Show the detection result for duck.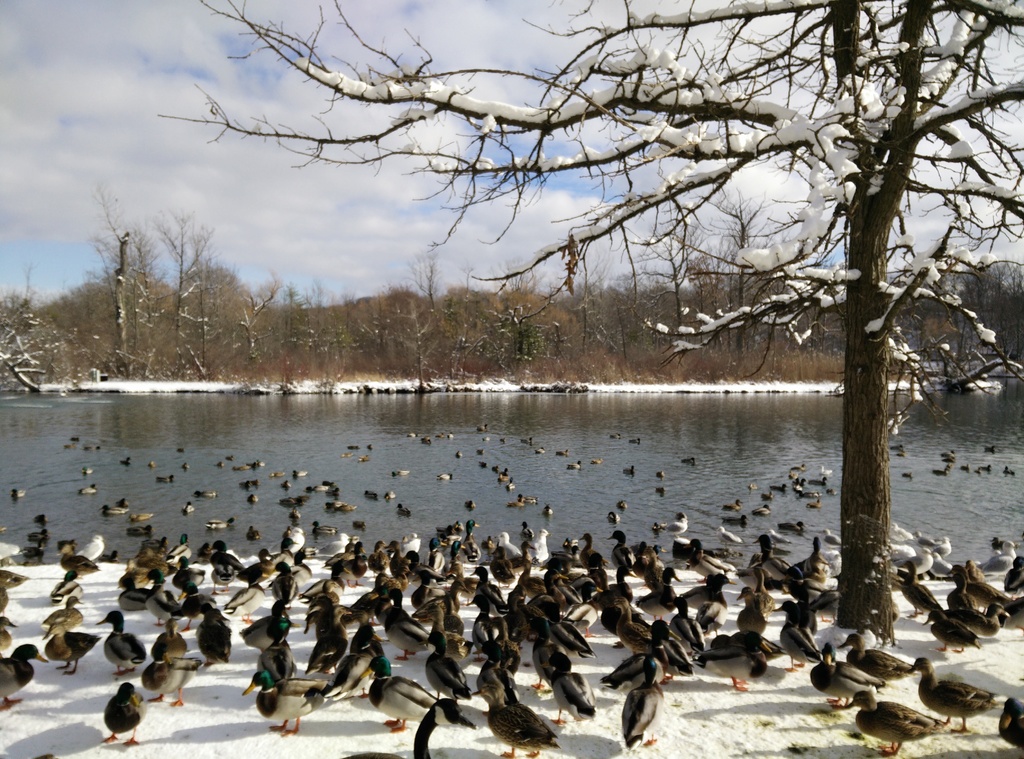
region(547, 539, 578, 568).
